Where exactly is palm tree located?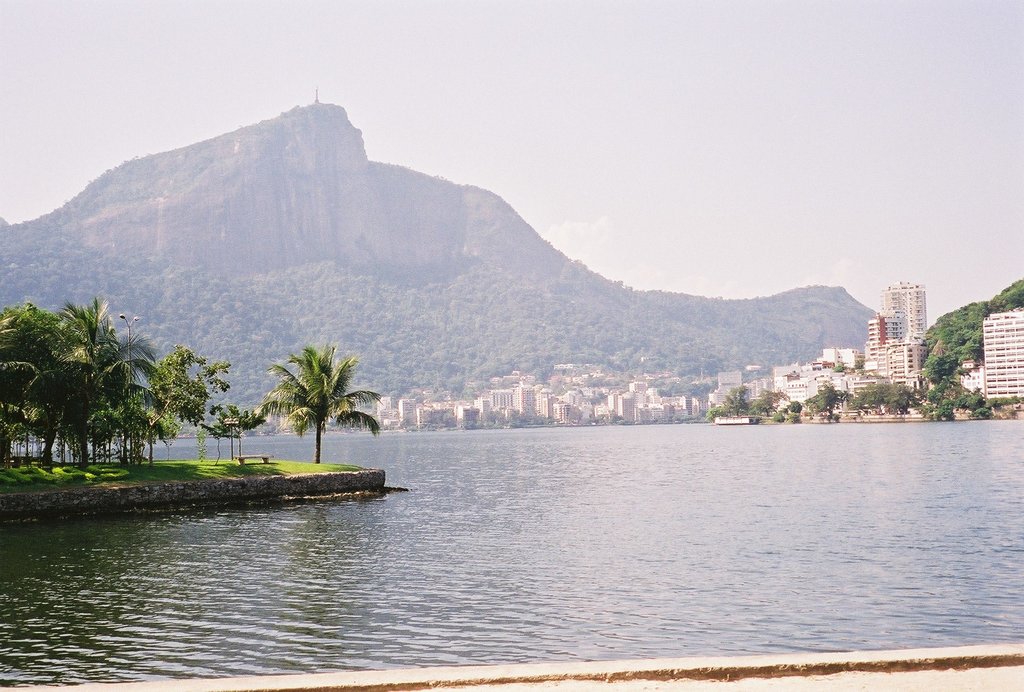
Its bounding box is x1=249 y1=333 x2=387 y2=466.
